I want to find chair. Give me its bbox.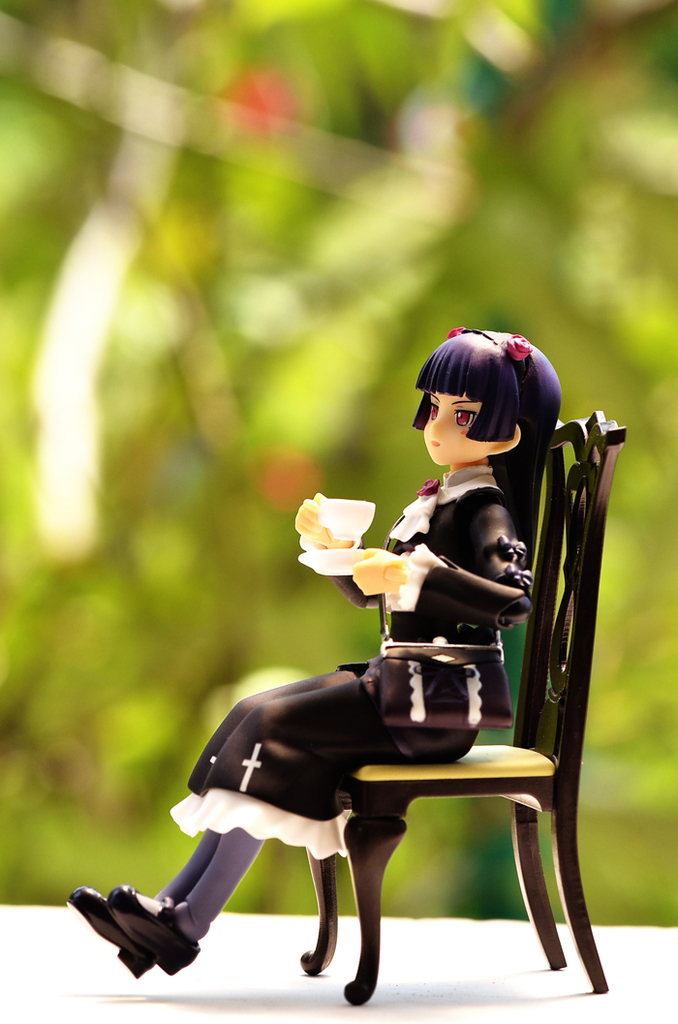
box=[299, 398, 614, 1004].
